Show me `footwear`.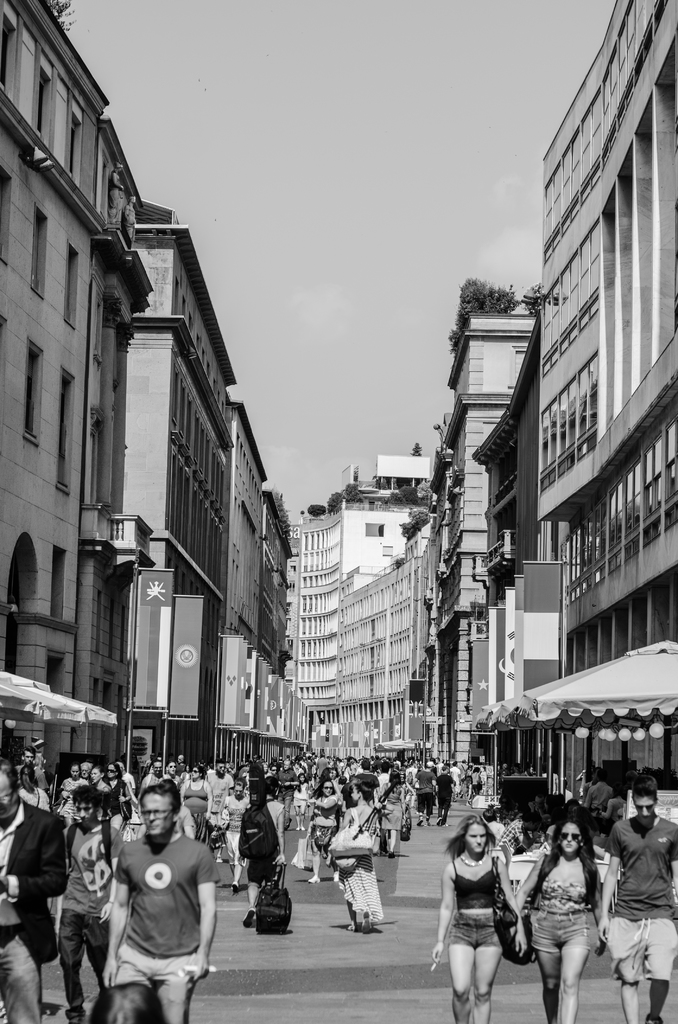
`footwear` is here: bbox(414, 819, 423, 824).
